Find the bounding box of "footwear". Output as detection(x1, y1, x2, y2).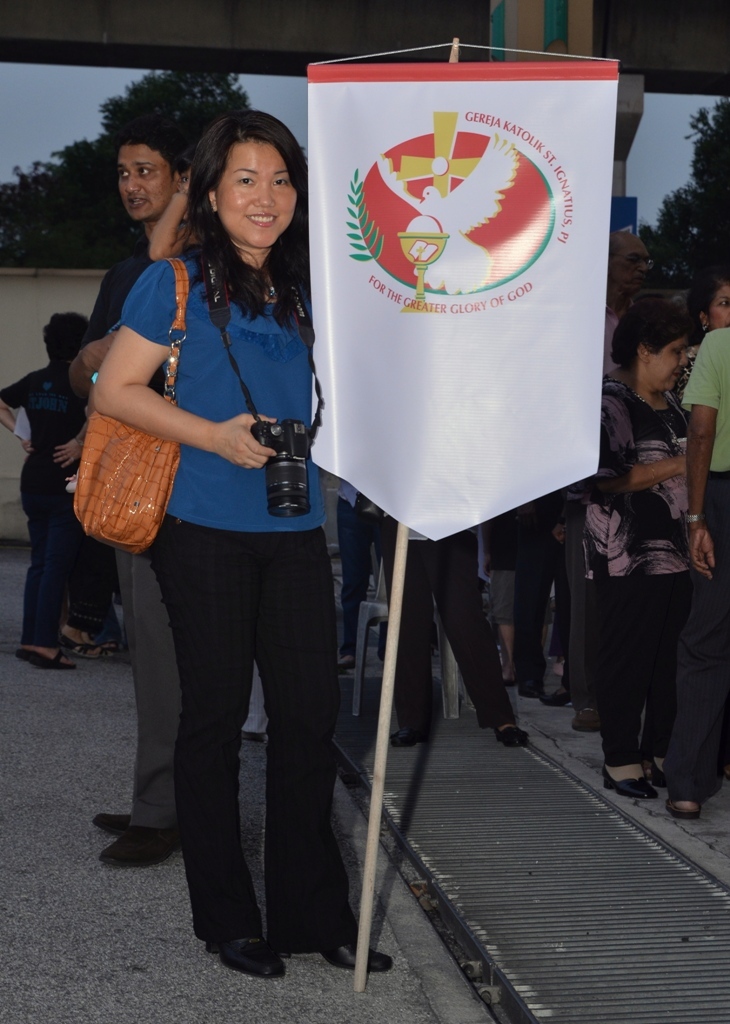
detection(645, 755, 664, 789).
